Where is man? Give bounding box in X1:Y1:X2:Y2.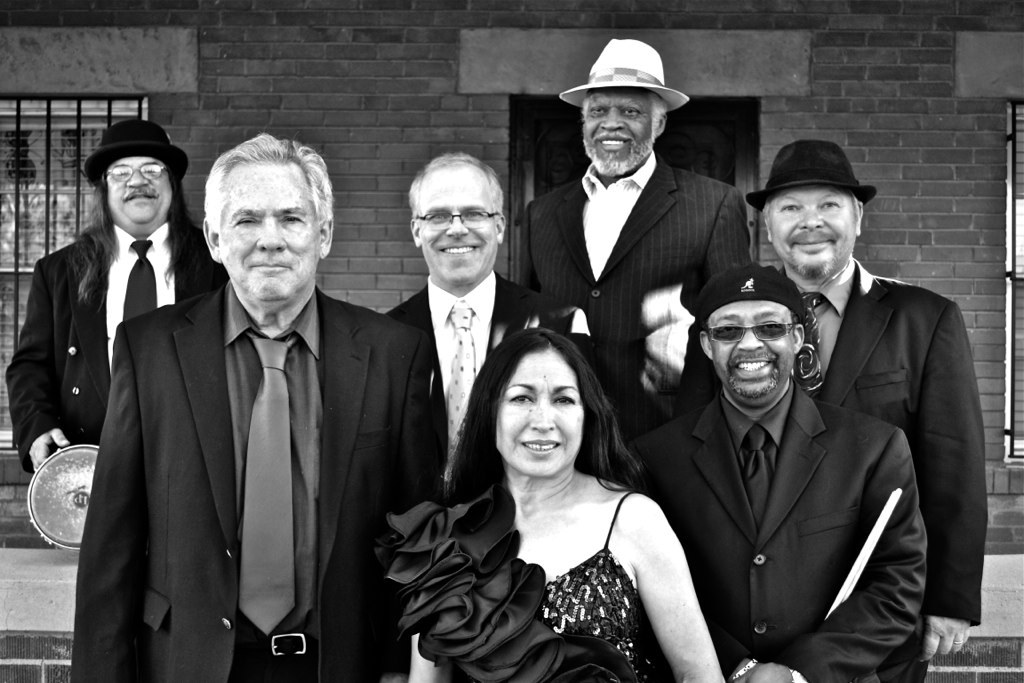
365:143:602:519.
